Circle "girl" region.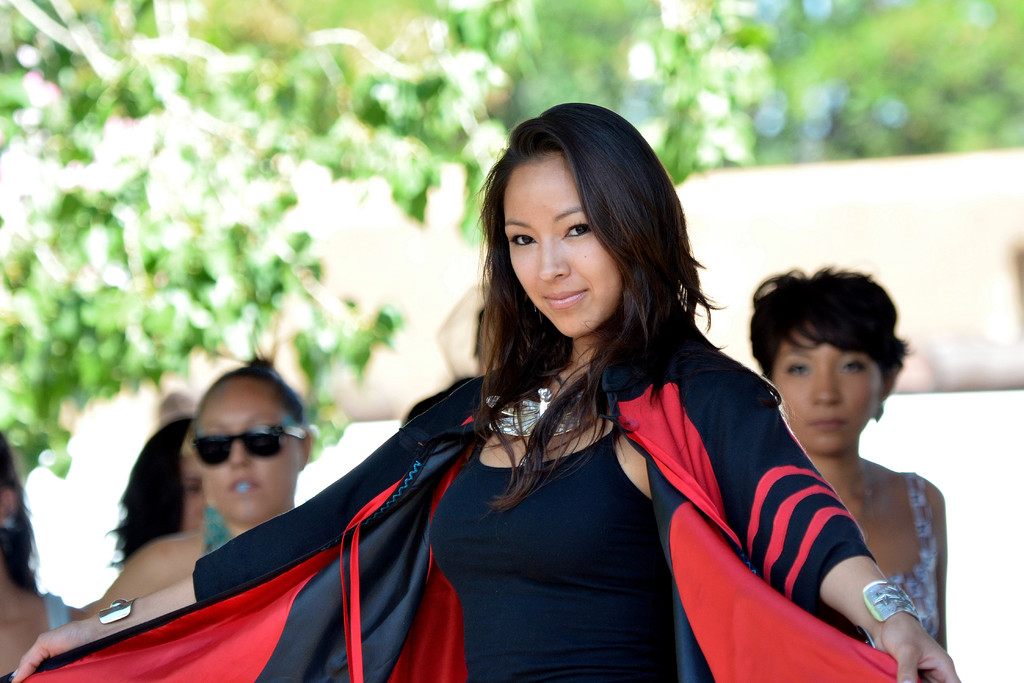
Region: region(89, 353, 313, 607).
